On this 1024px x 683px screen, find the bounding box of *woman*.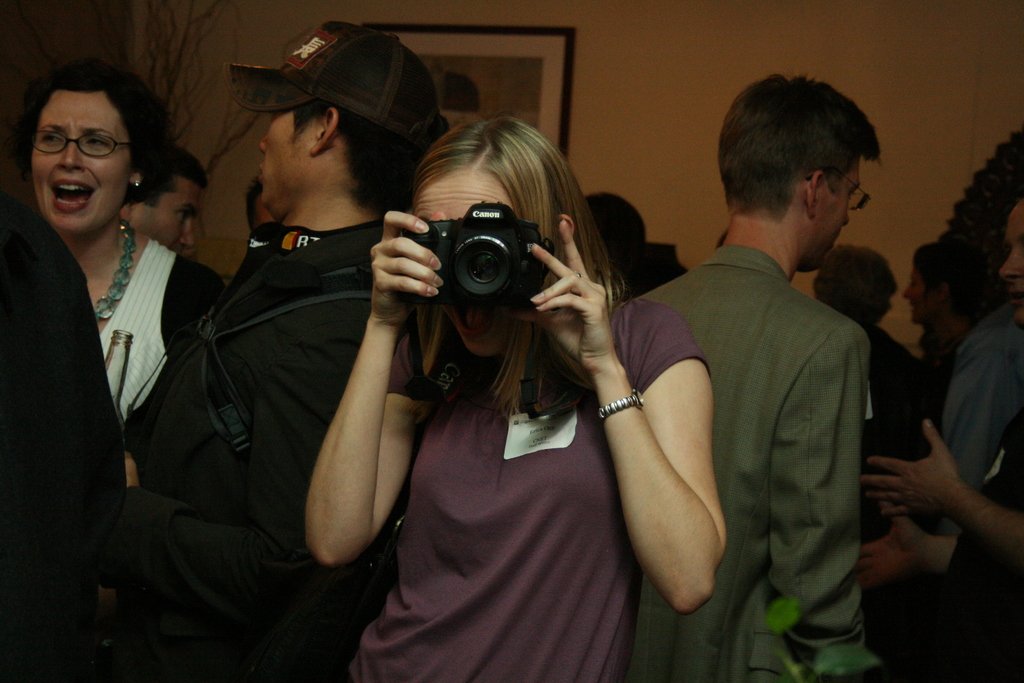
Bounding box: [900, 241, 987, 432].
